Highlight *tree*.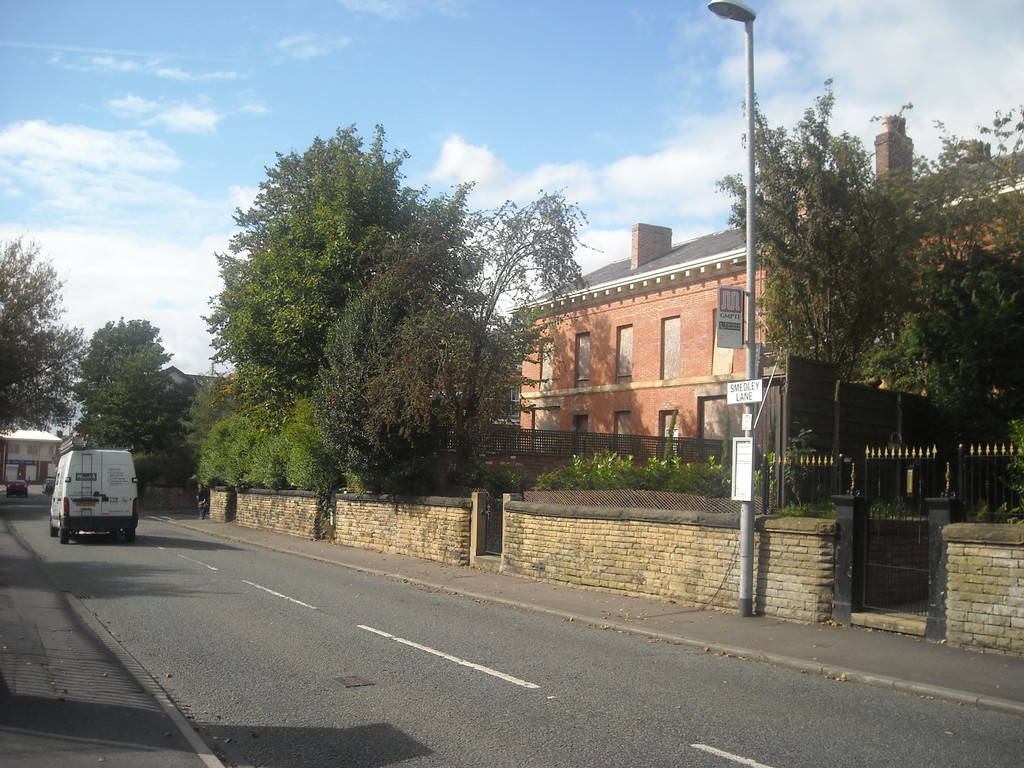
Highlighted region: (left=708, top=72, right=1023, bottom=373).
